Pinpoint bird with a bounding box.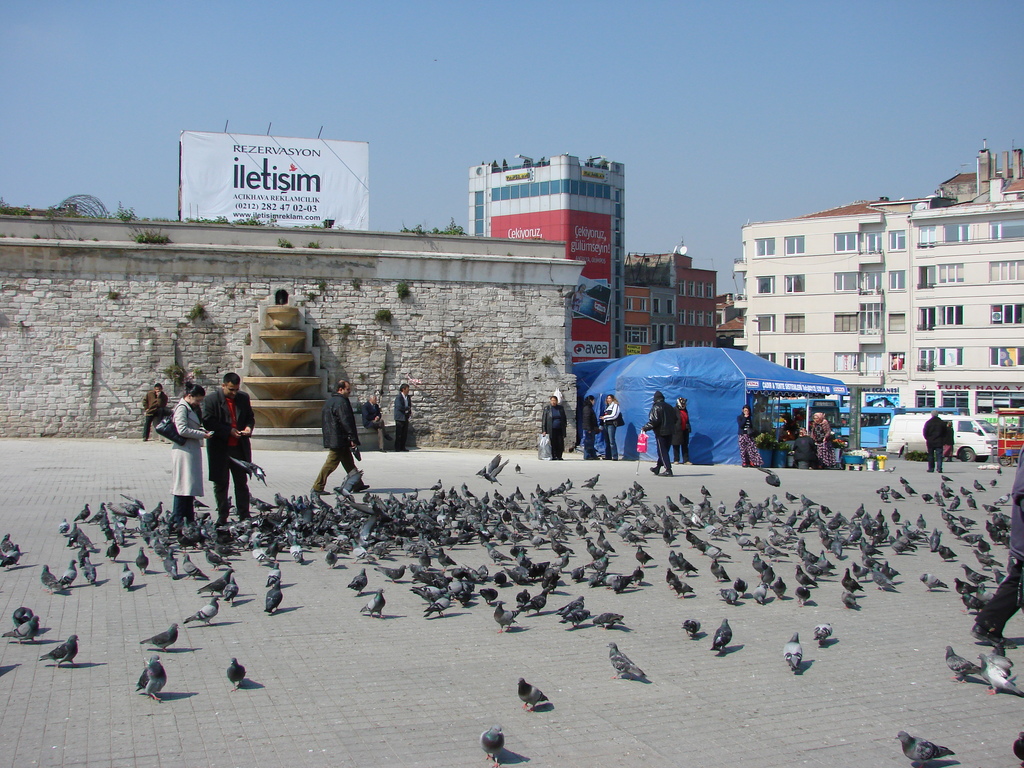
[left=916, top=573, right=946, bottom=594].
